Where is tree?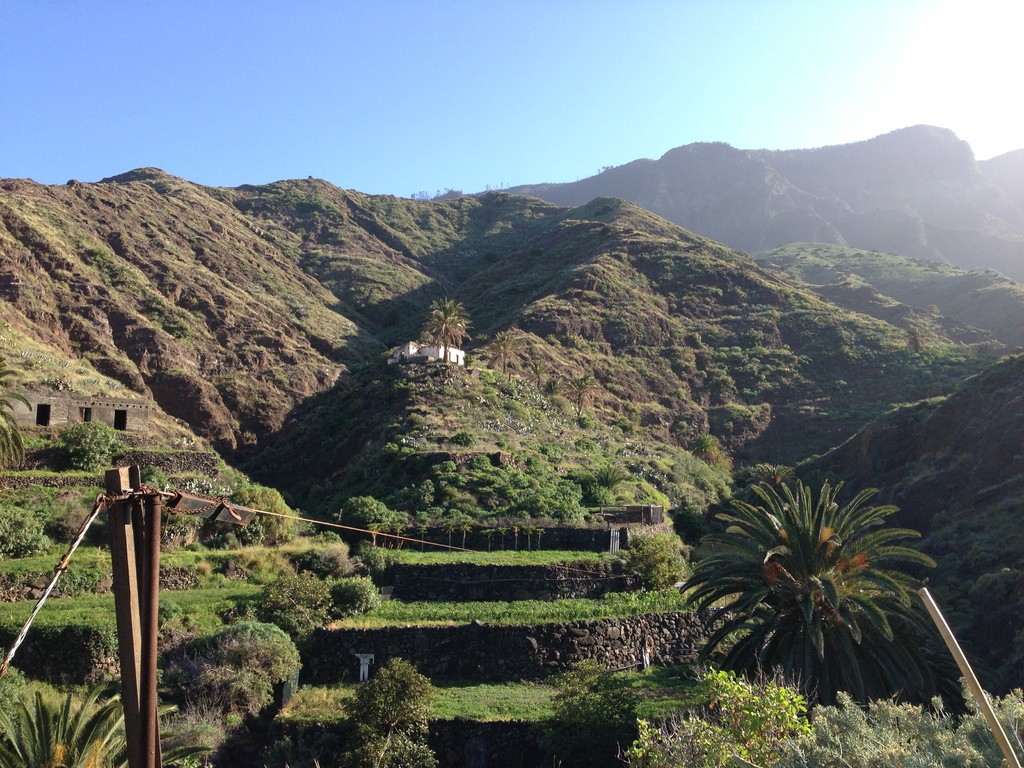
BBox(677, 473, 947, 707).
